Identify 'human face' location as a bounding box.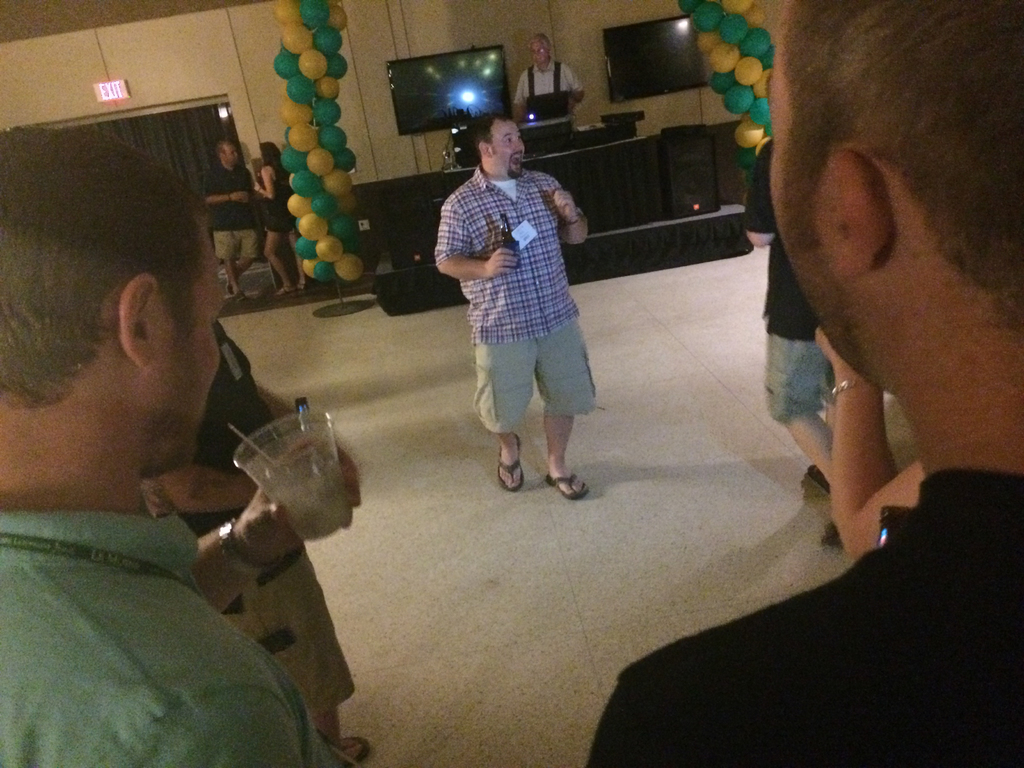
{"left": 769, "top": 2, "right": 863, "bottom": 381}.
